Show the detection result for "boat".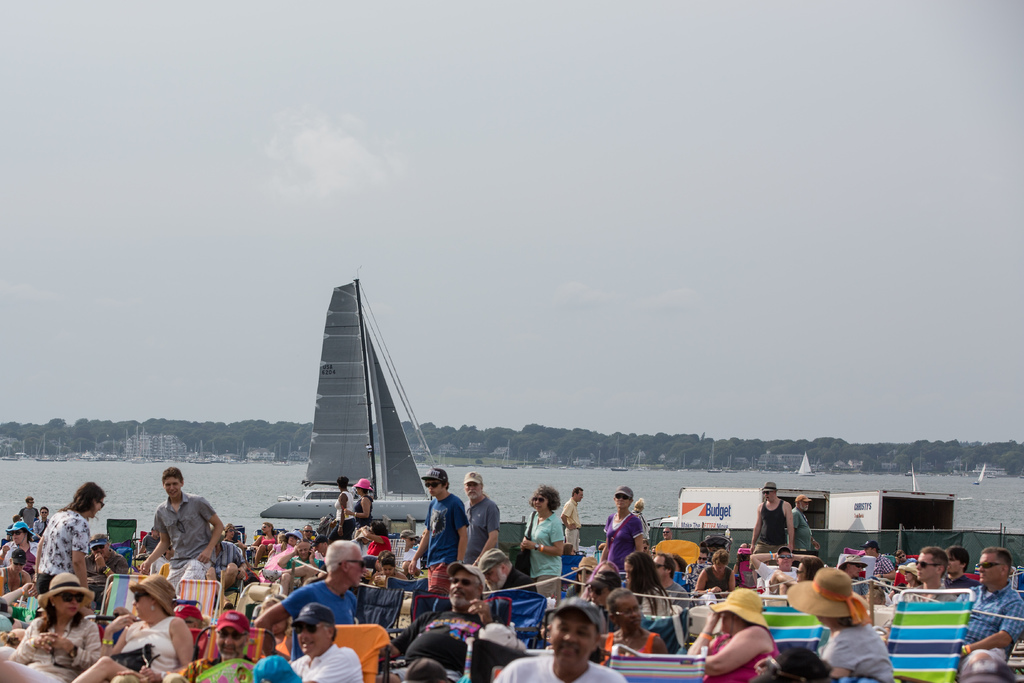
(631, 452, 644, 470).
